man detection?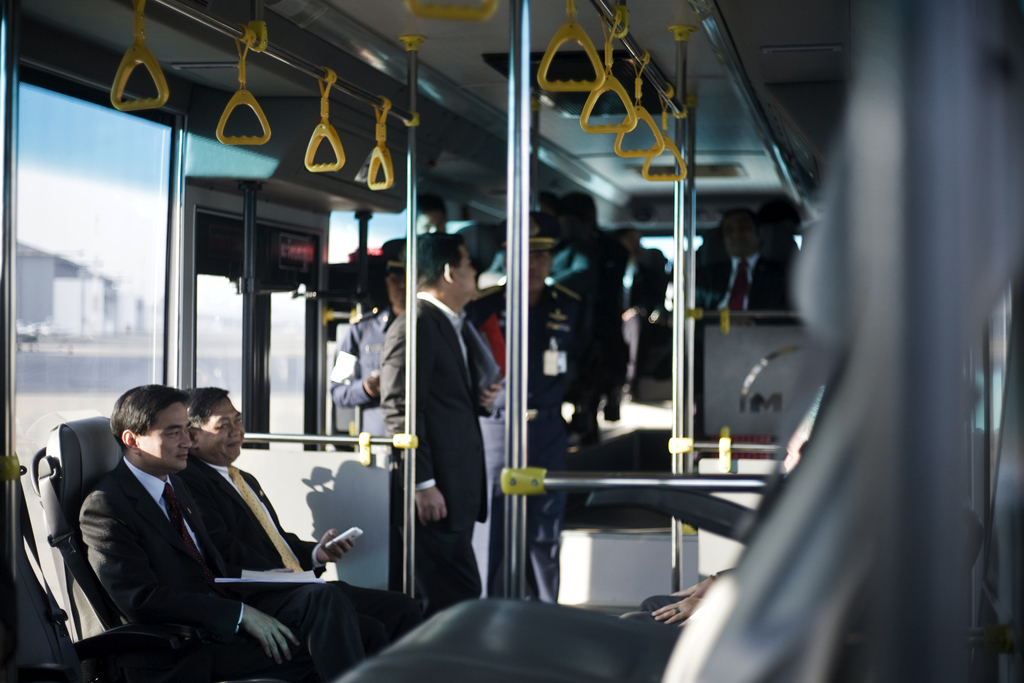
l=697, t=206, r=794, b=315
